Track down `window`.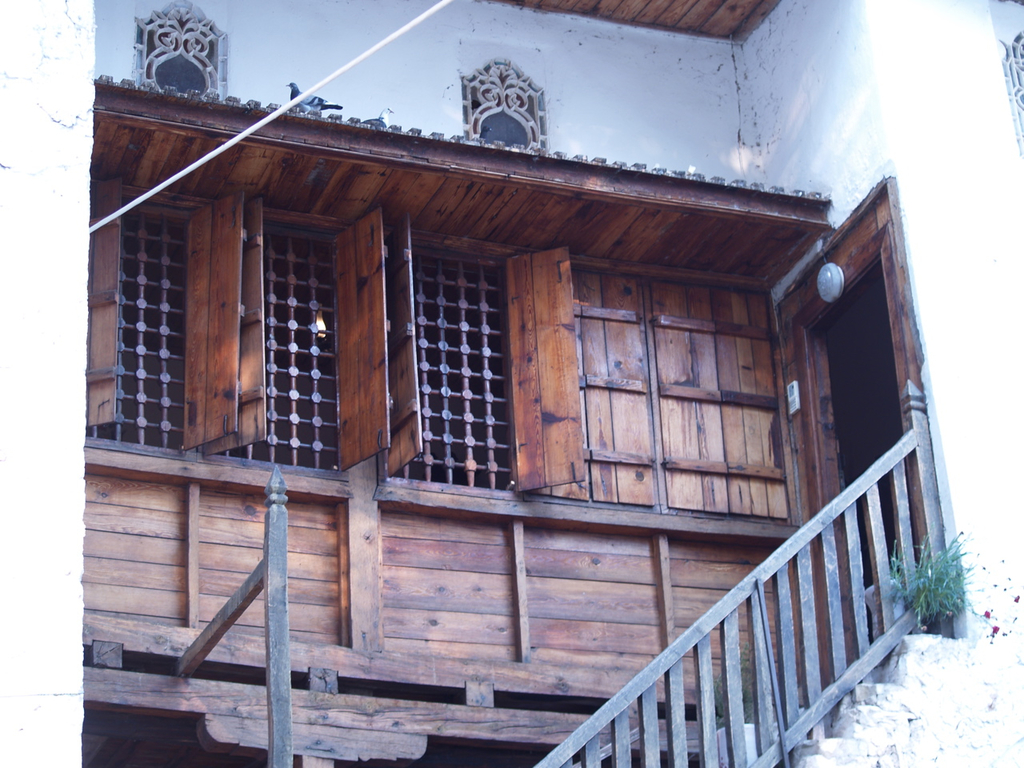
Tracked to <region>85, 178, 242, 459</region>.
